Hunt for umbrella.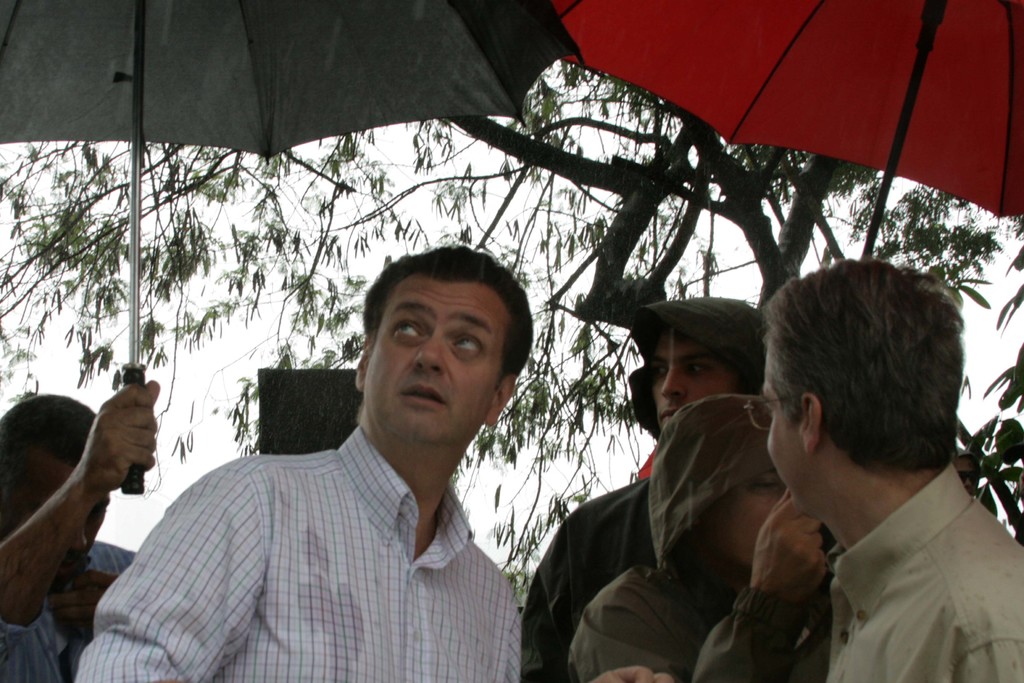
Hunted down at 0, 0, 583, 495.
